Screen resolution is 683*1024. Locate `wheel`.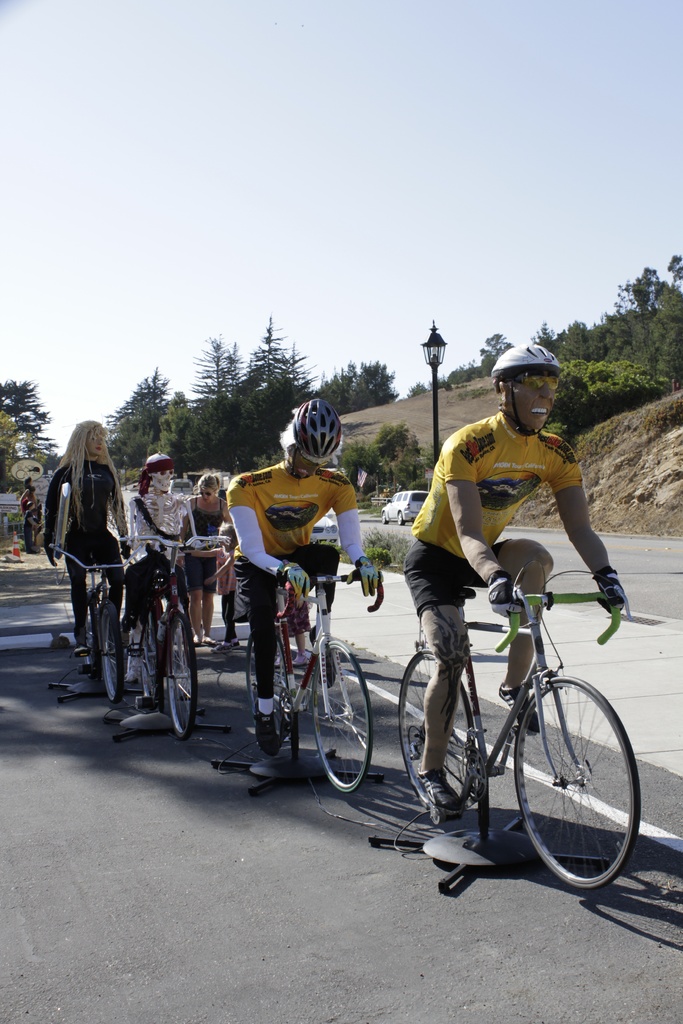
bbox=(397, 511, 404, 524).
